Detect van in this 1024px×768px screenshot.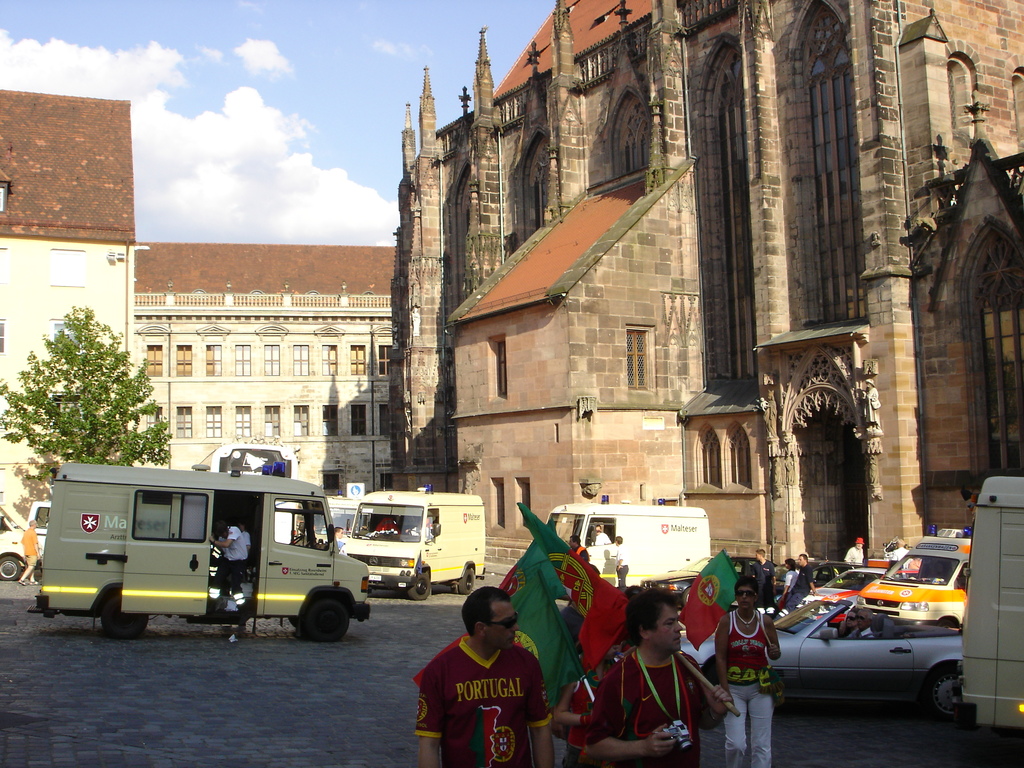
Detection: x1=543, y1=492, x2=710, y2=585.
